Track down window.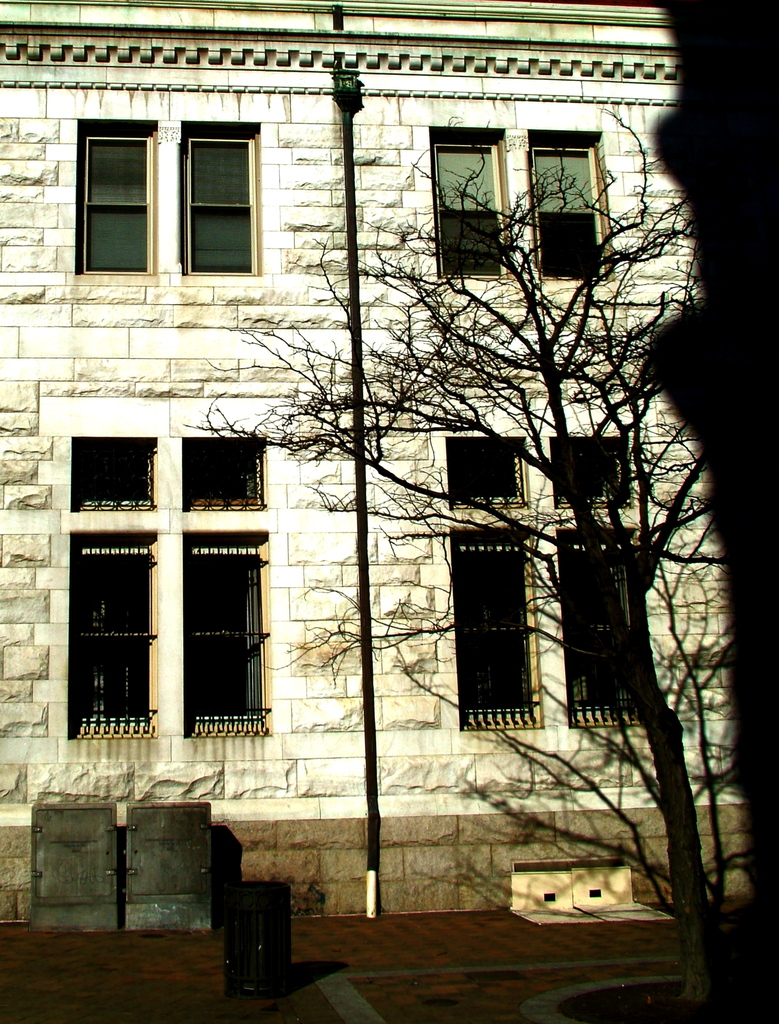
Tracked to 186,534,265,735.
